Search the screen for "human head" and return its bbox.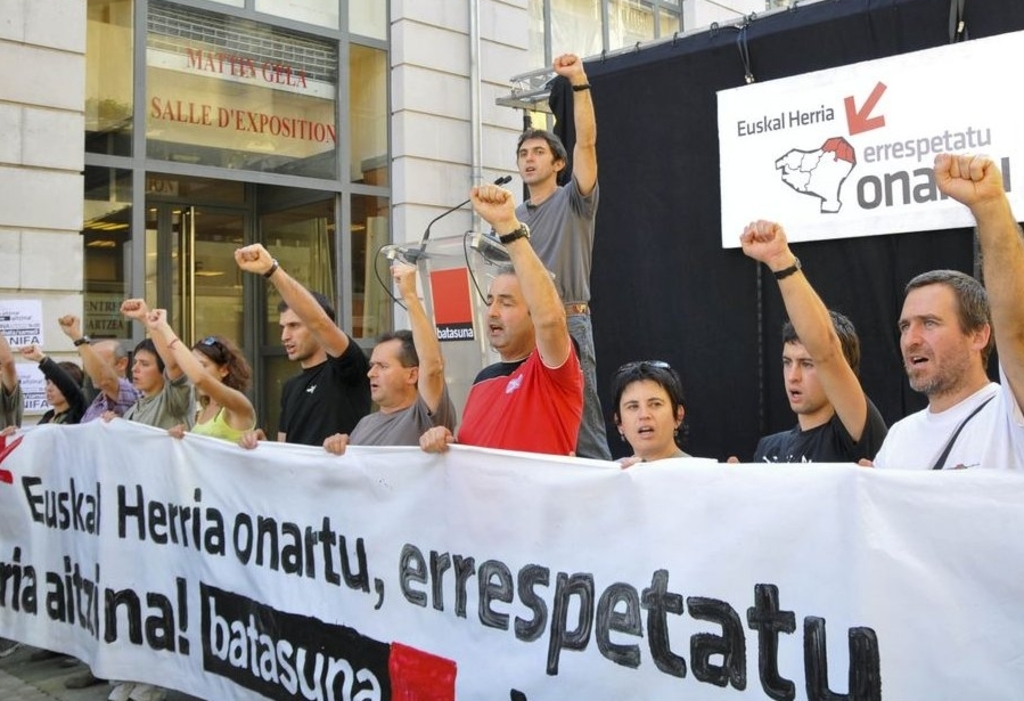
Found: (88, 334, 130, 388).
